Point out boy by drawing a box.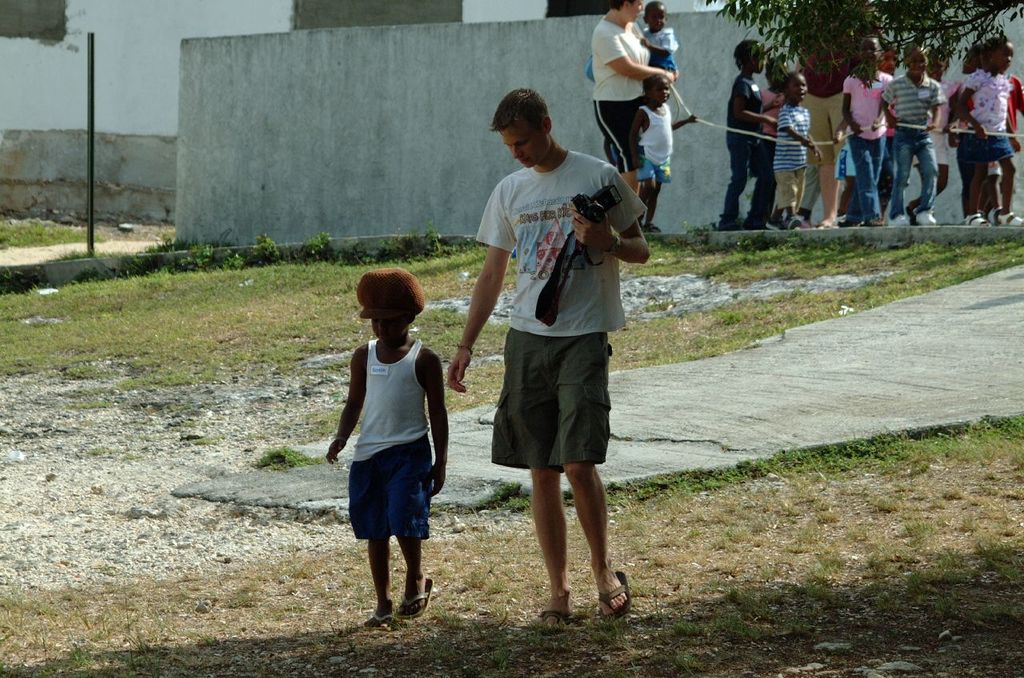
bbox=[330, 266, 450, 628].
